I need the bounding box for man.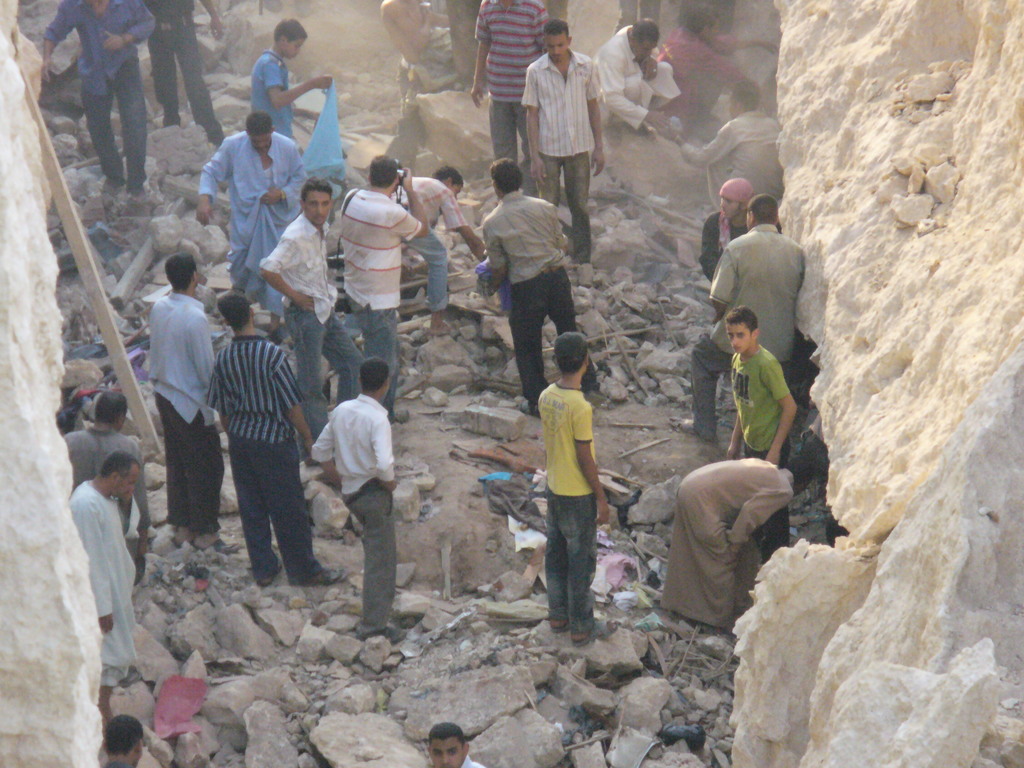
Here it is: box=[465, 0, 542, 214].
